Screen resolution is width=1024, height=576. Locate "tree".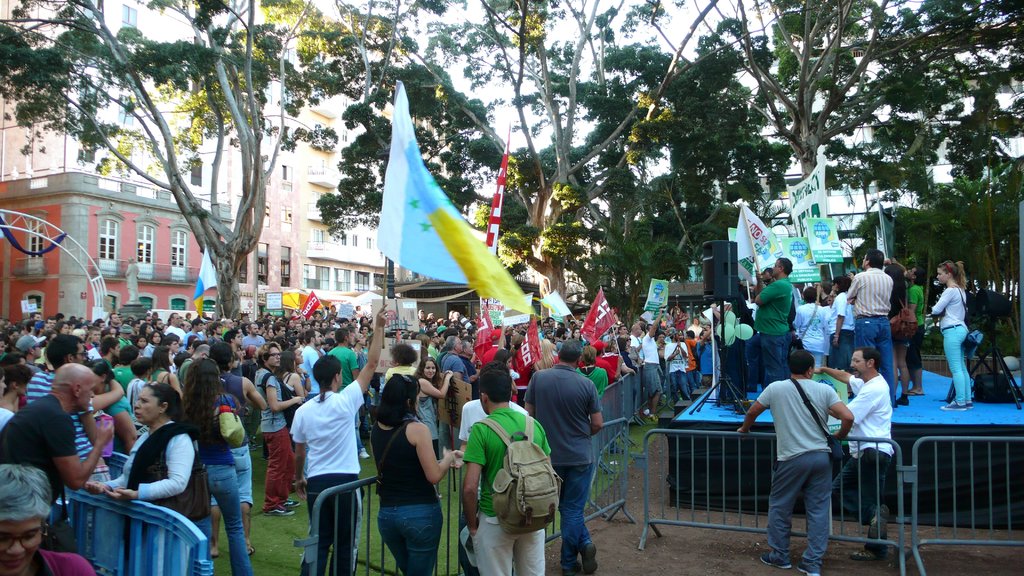
box(548, 143, 667, 307).
